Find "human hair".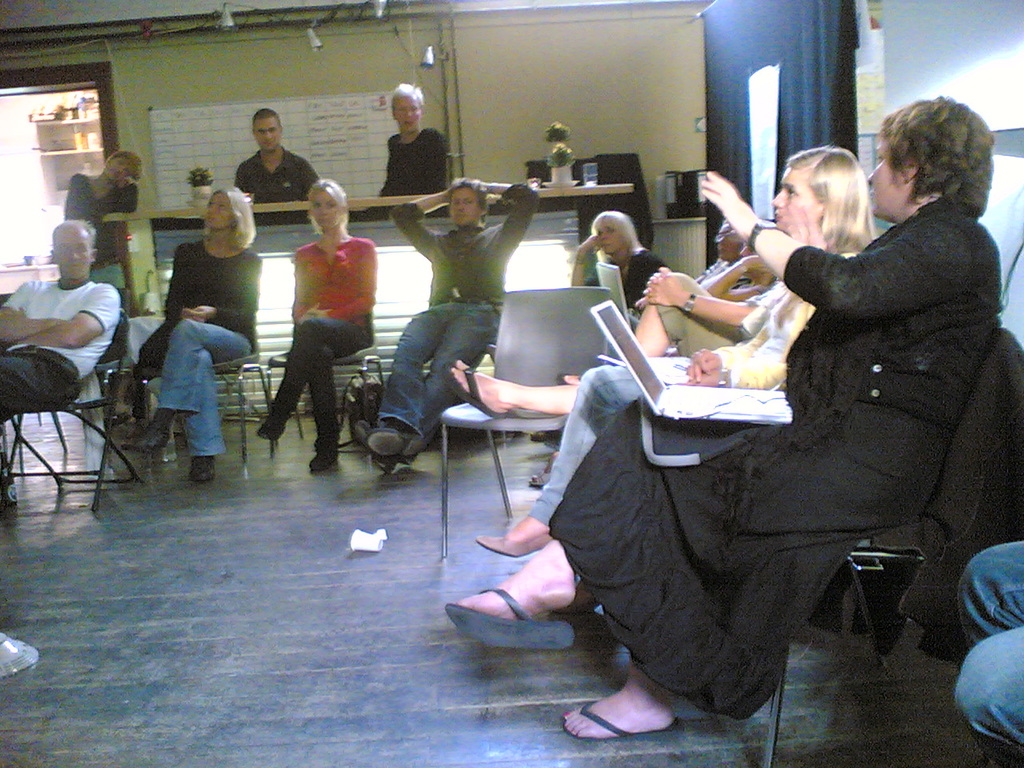
<bbox>247, 105, 282, 150</bbox>.
